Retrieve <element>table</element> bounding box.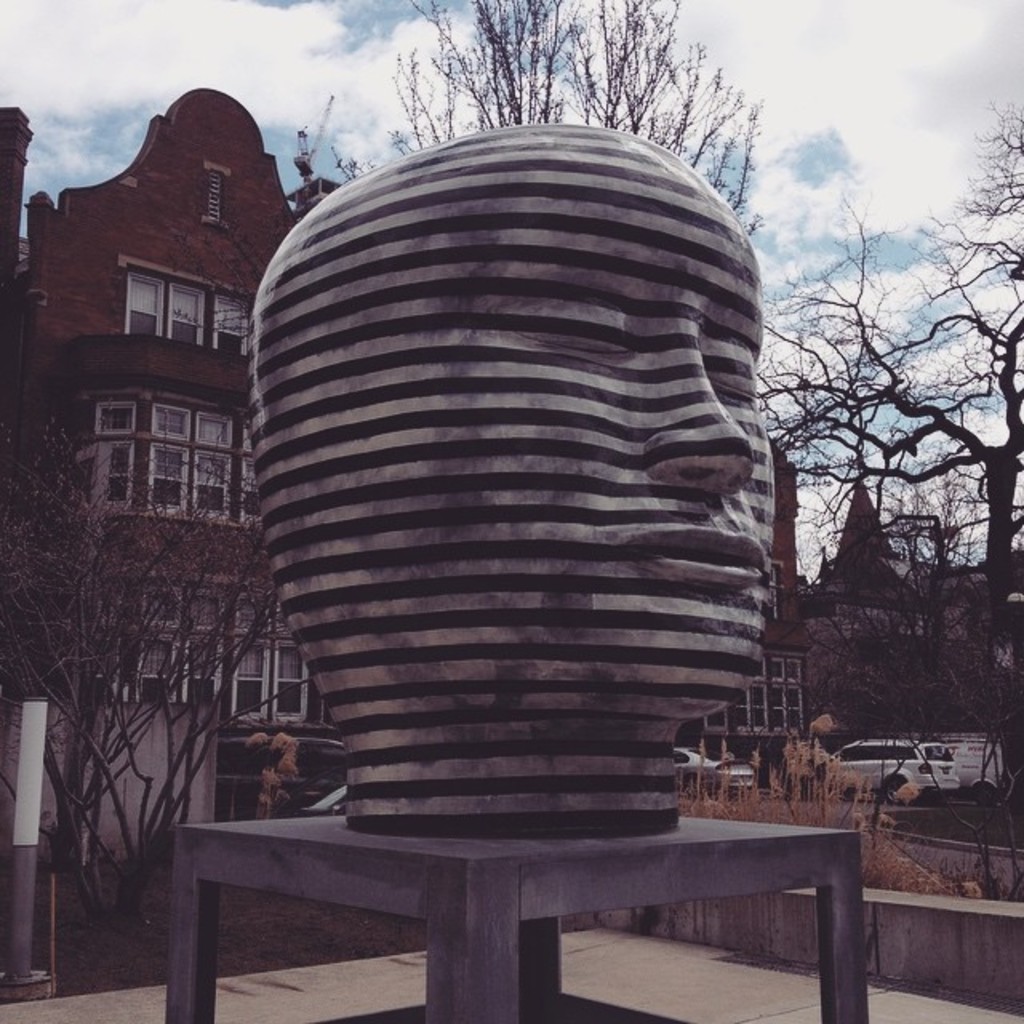
Bounding box: bbox(99, 765, 931, 1011).
